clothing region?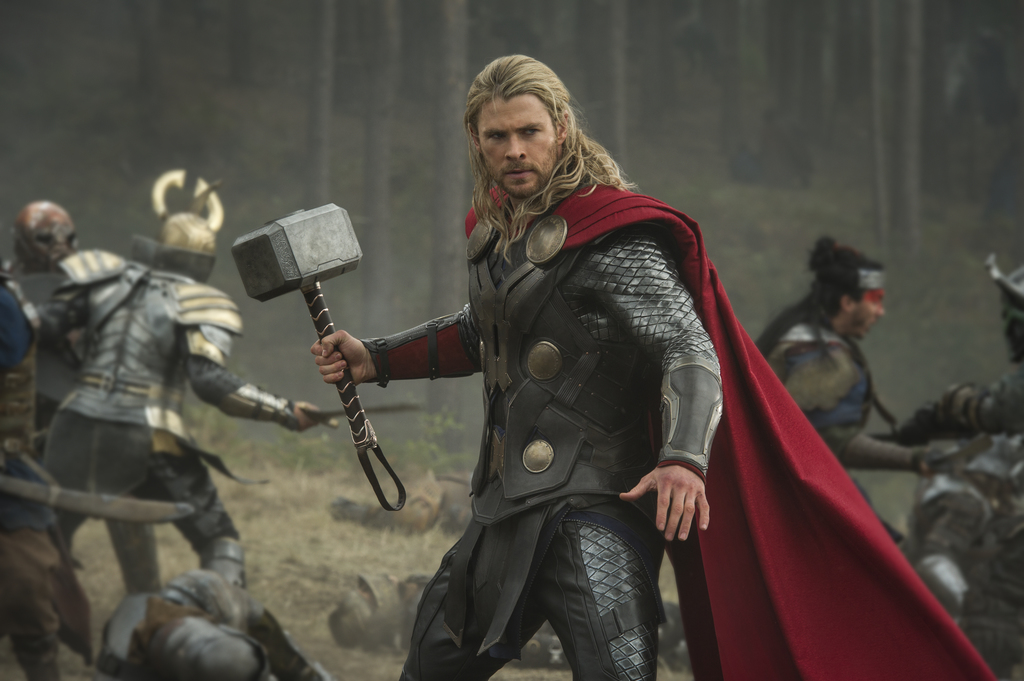
select_region(6, 239, 311, 591)
